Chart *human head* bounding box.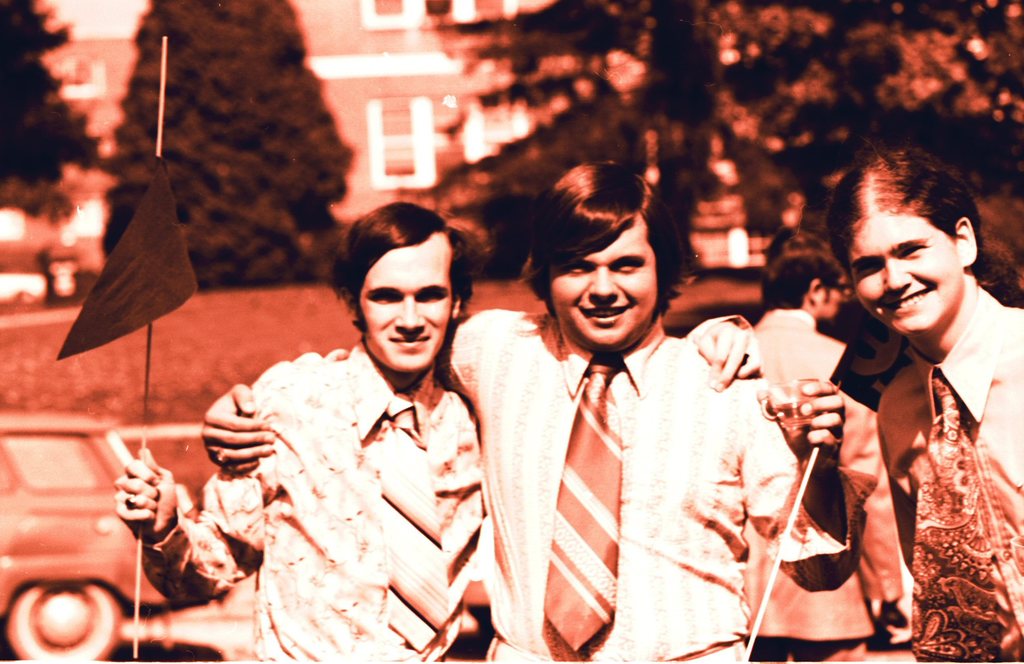
Charted: [x1=755, y1=227, x2=855, y2=316].
